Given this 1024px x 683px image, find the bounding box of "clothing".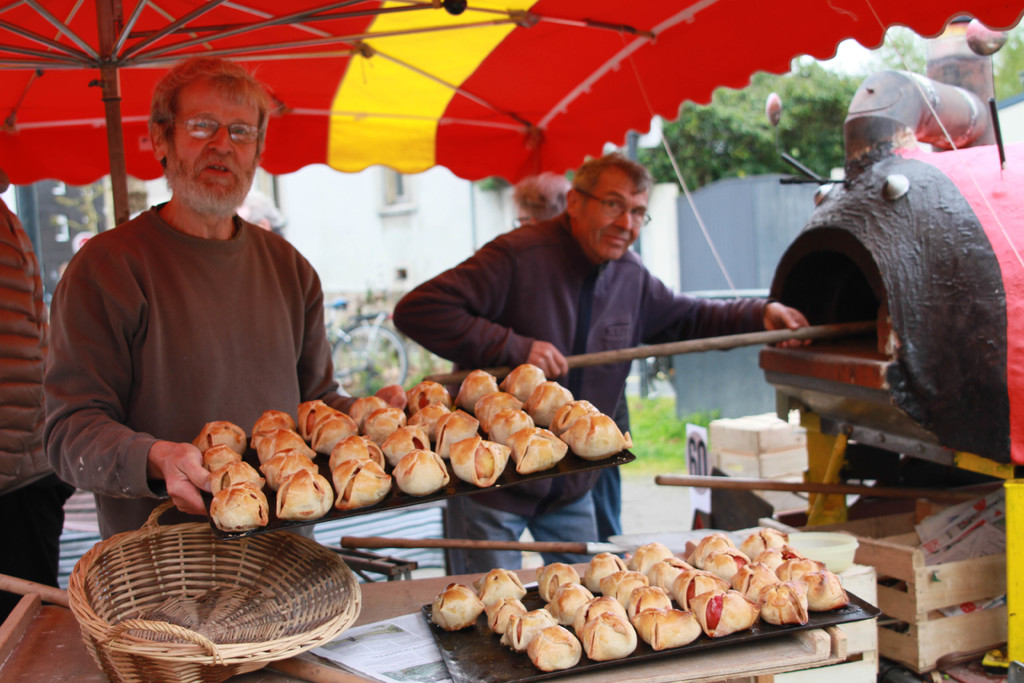
[left=416, top=172, right=801, bottom=609].
